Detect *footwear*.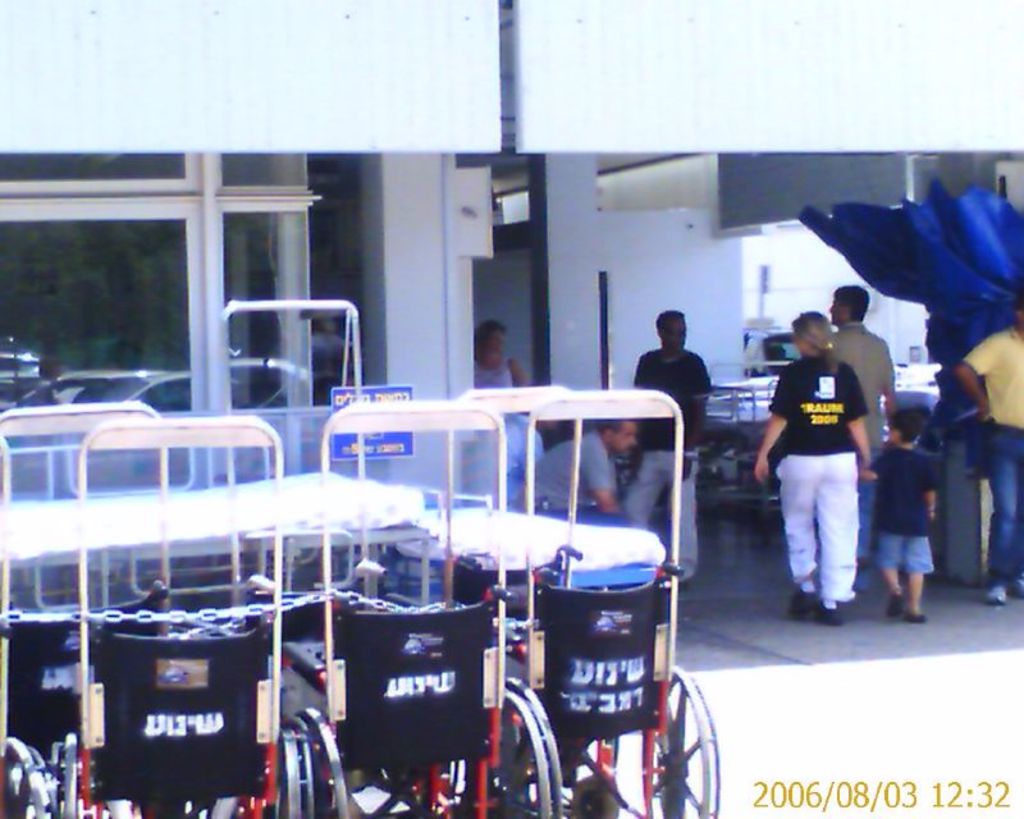
Detected at x1=886, y1=589, x2=904, y2=618.
